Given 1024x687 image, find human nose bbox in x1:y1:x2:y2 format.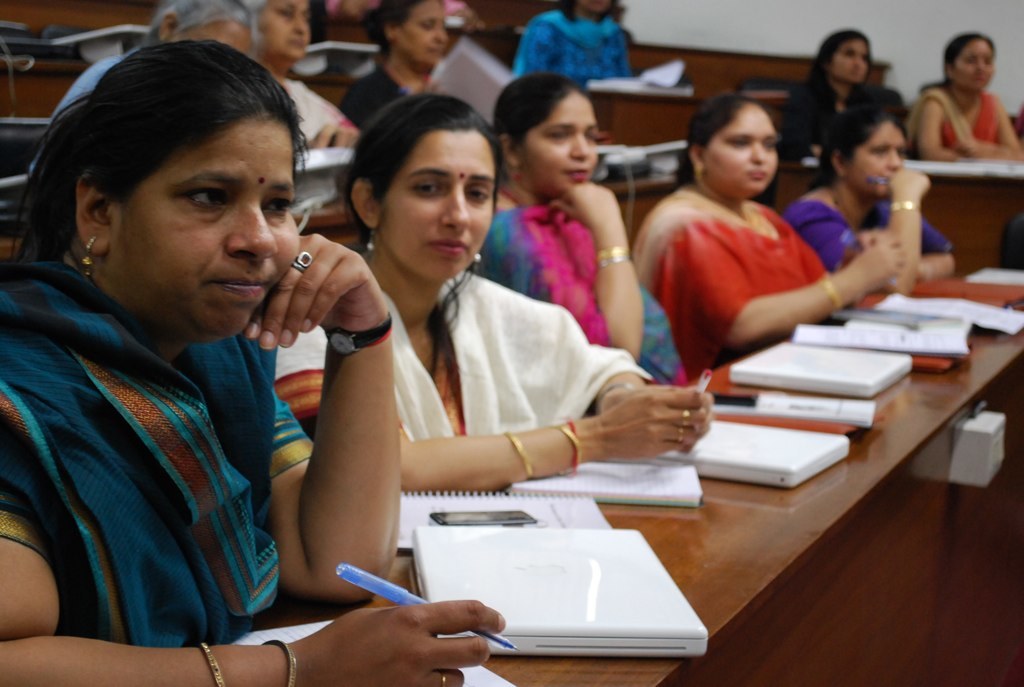
440:24:449:42.
